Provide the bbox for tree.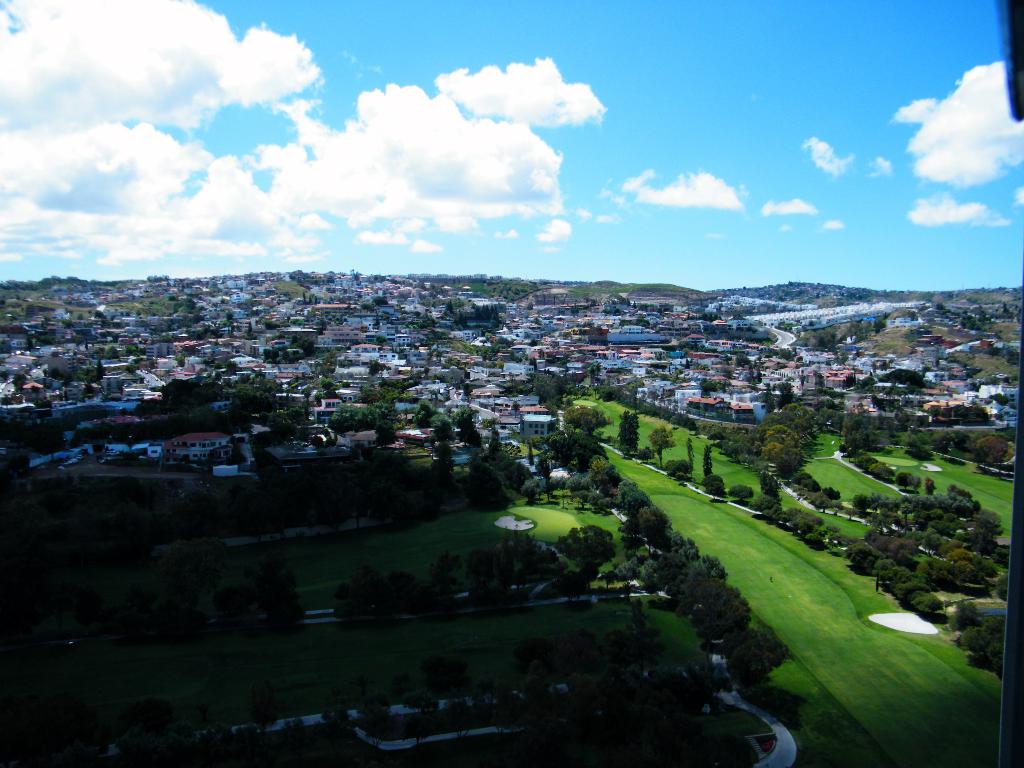
region(590, 457, 622, 488).
